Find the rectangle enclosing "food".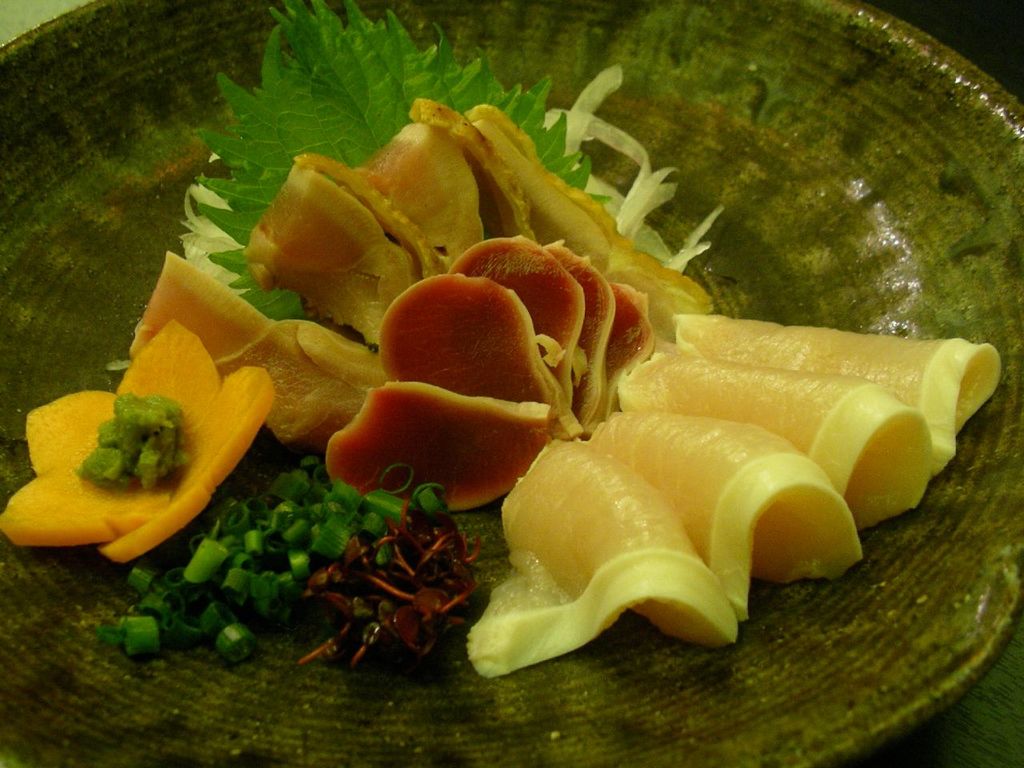
bbox=[0, 0, 1006, 684].
